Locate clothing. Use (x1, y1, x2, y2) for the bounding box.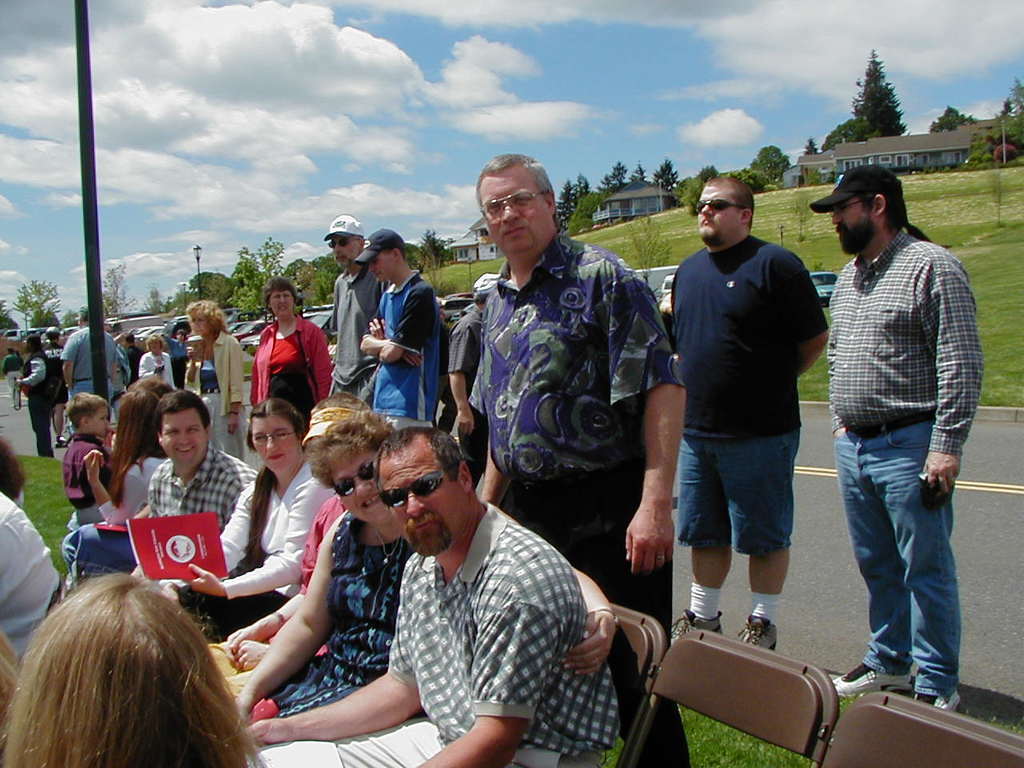
(449, 296, 477, 468).
